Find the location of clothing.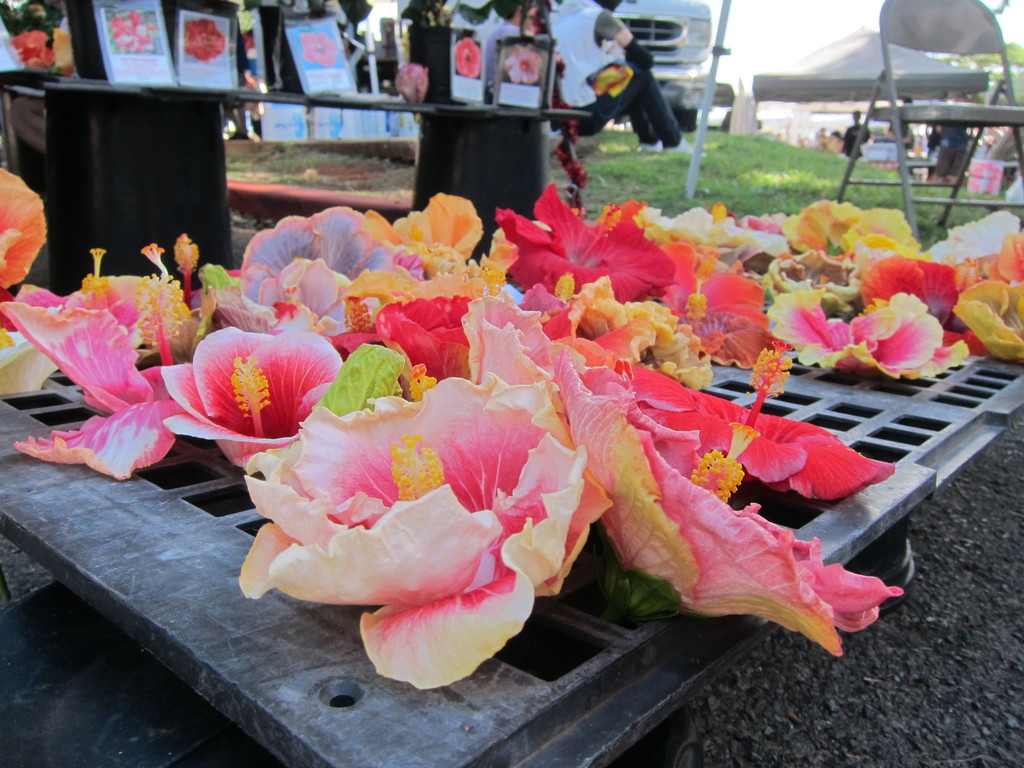
Location: locate(888, 120, 916, 152).
